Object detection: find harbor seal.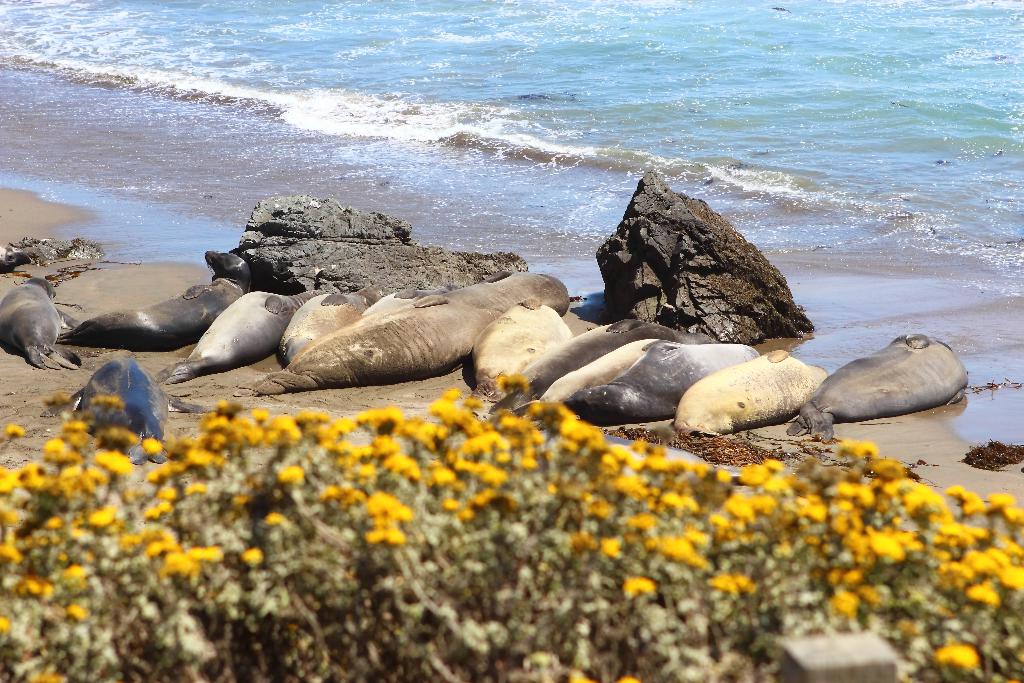
crop(674, 346, 829, 441).
